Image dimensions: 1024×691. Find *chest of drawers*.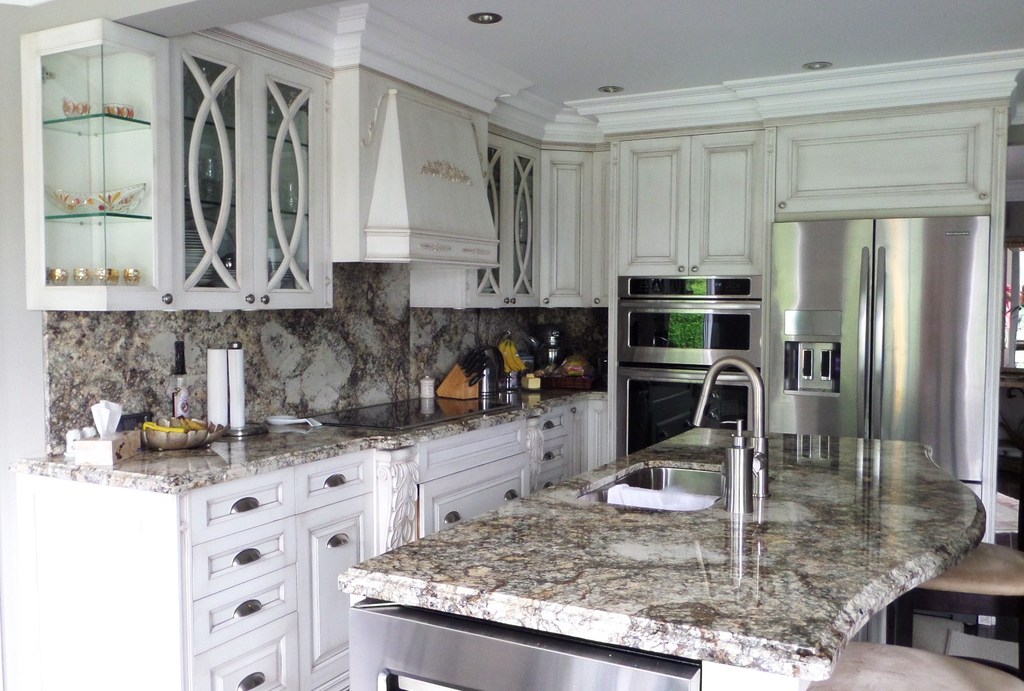
16 398 607 690.
